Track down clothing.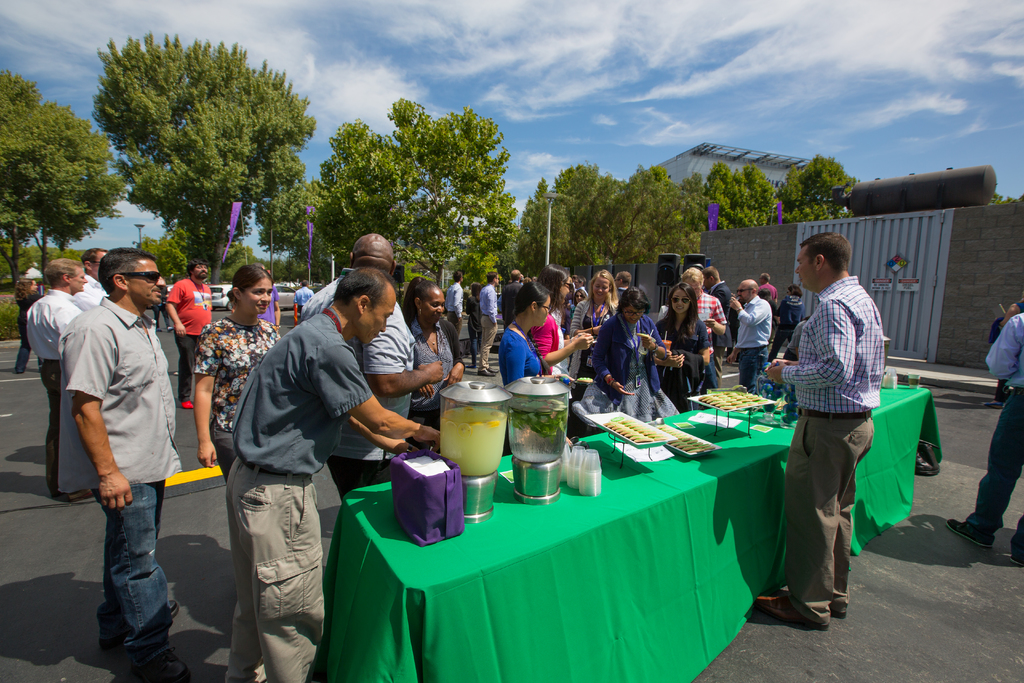
Tracked to pyautogui.locateOnScreen(164, 279, 214, 407).
